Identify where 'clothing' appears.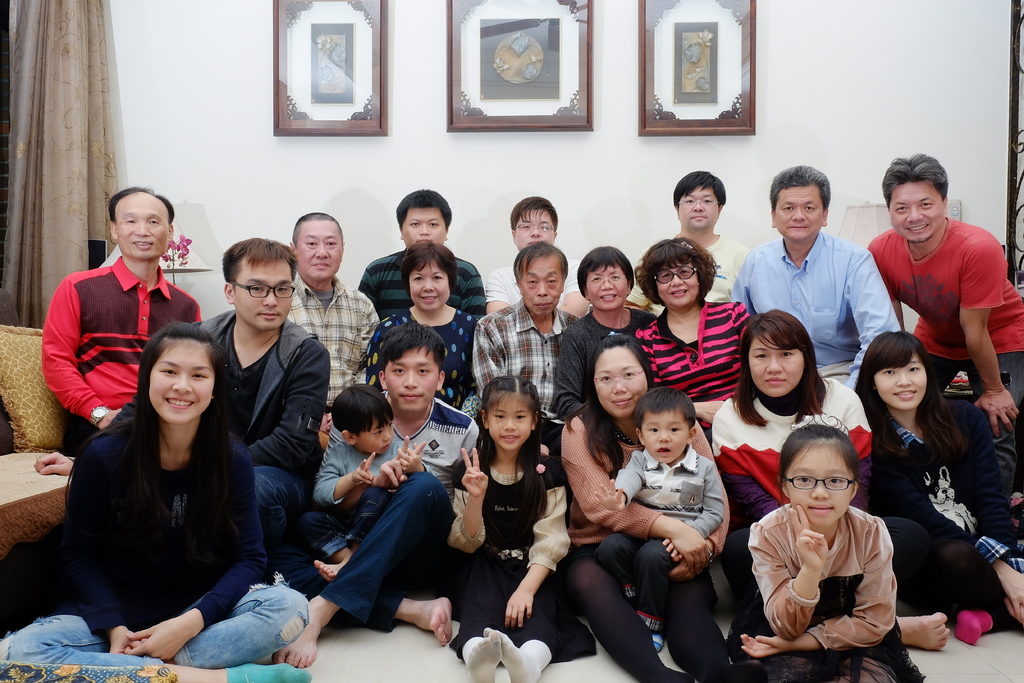
Appears at l=860, t=411, r=1023, b=607.
